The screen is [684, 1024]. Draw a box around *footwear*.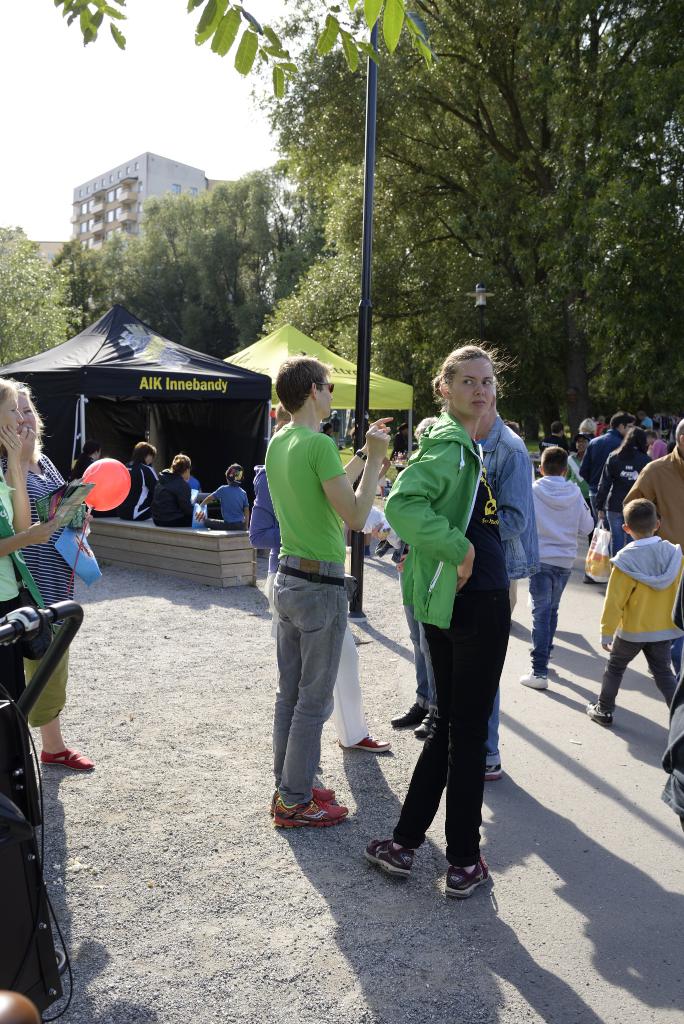
BBox(485, 764, 503, 781).
